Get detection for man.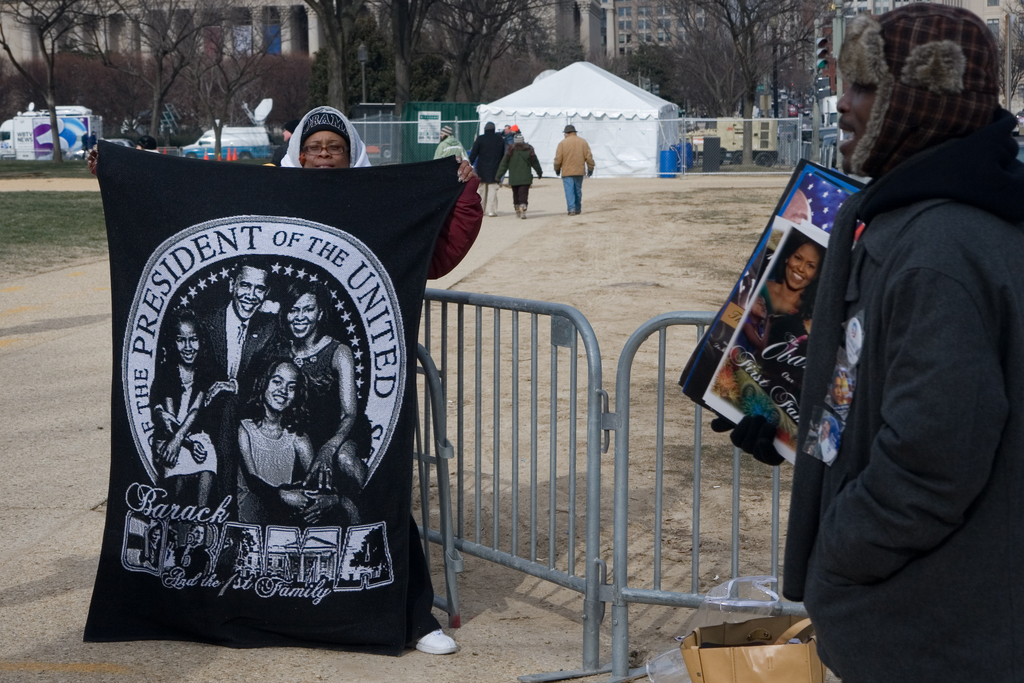
Detection: region(498, 133, 544, 220).
